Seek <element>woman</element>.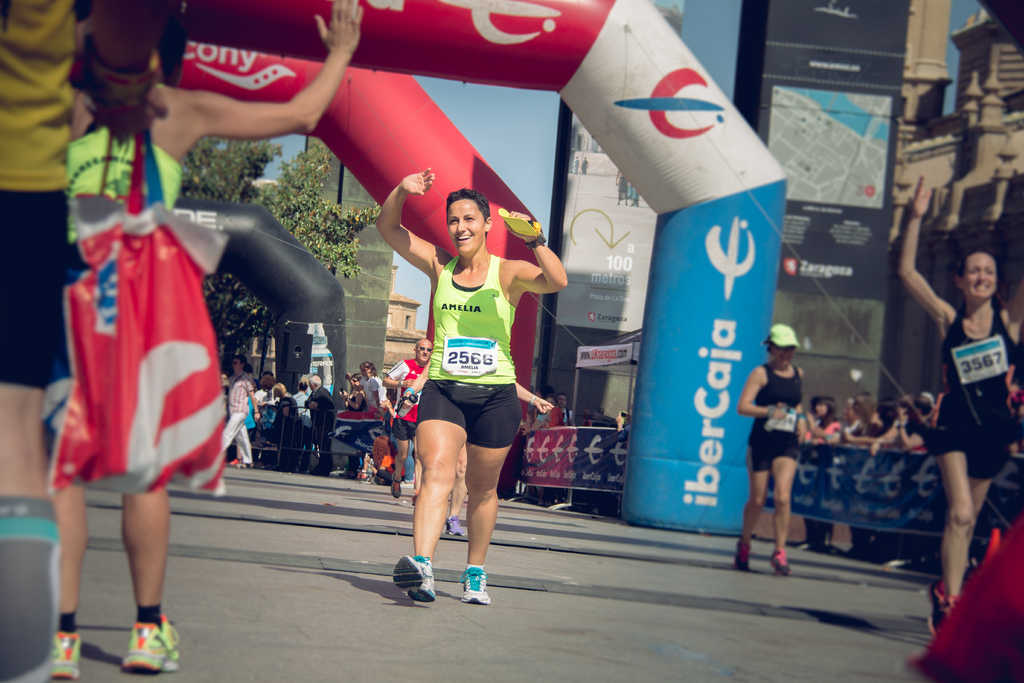
box(51, 0, 371, 677).
